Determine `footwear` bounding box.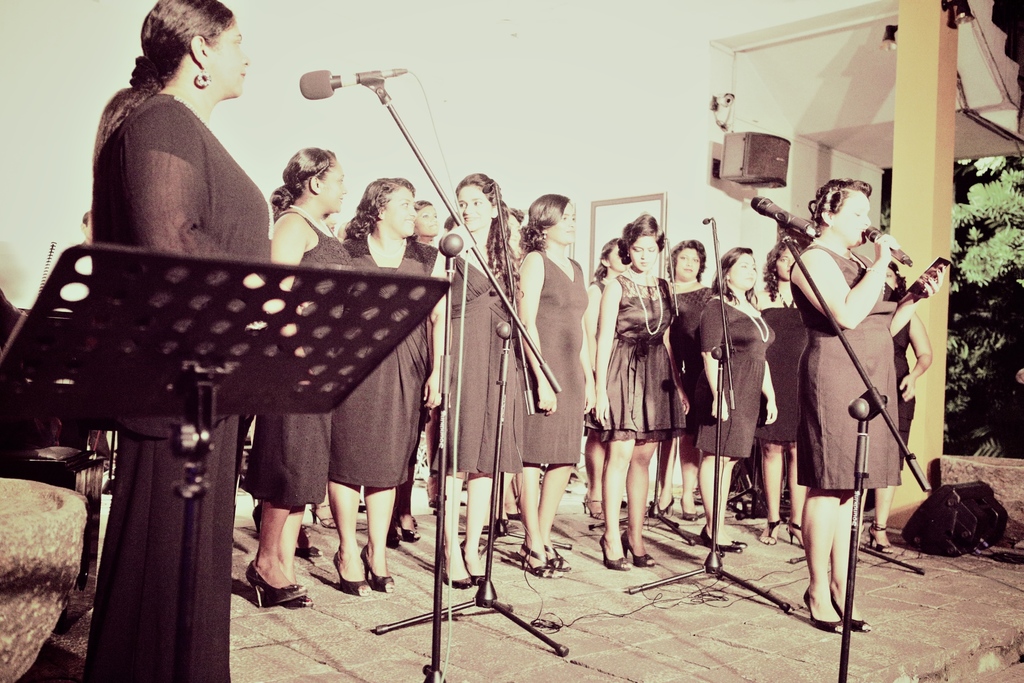
Determined: 440,550,470,587.
